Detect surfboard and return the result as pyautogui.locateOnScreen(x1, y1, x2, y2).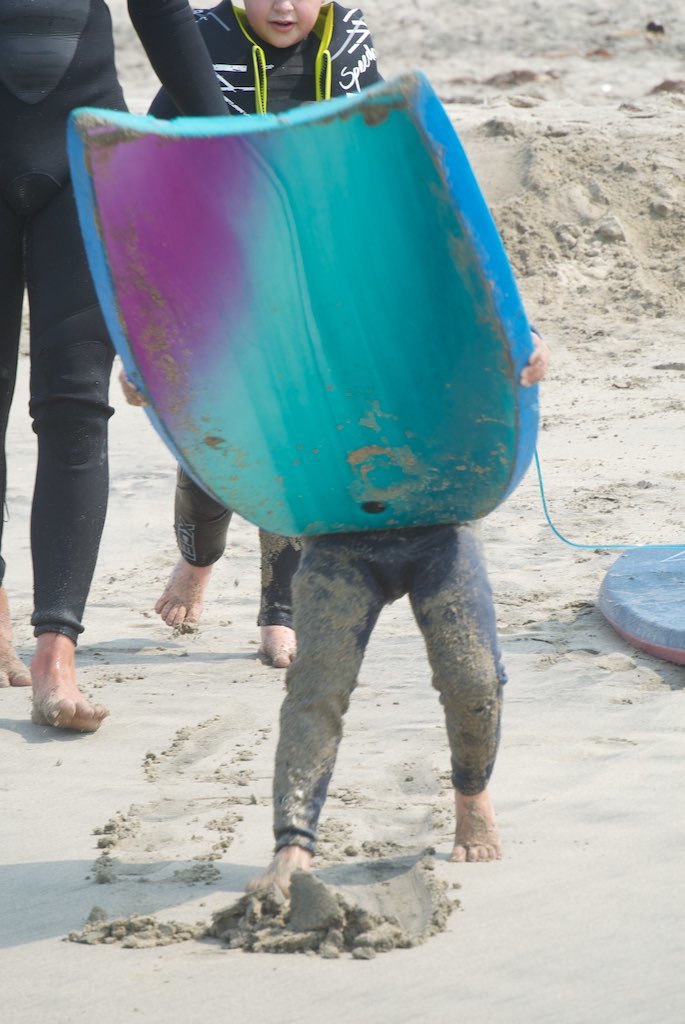
pyautogui.locateOnScreen(64, 67, 541, 542).
